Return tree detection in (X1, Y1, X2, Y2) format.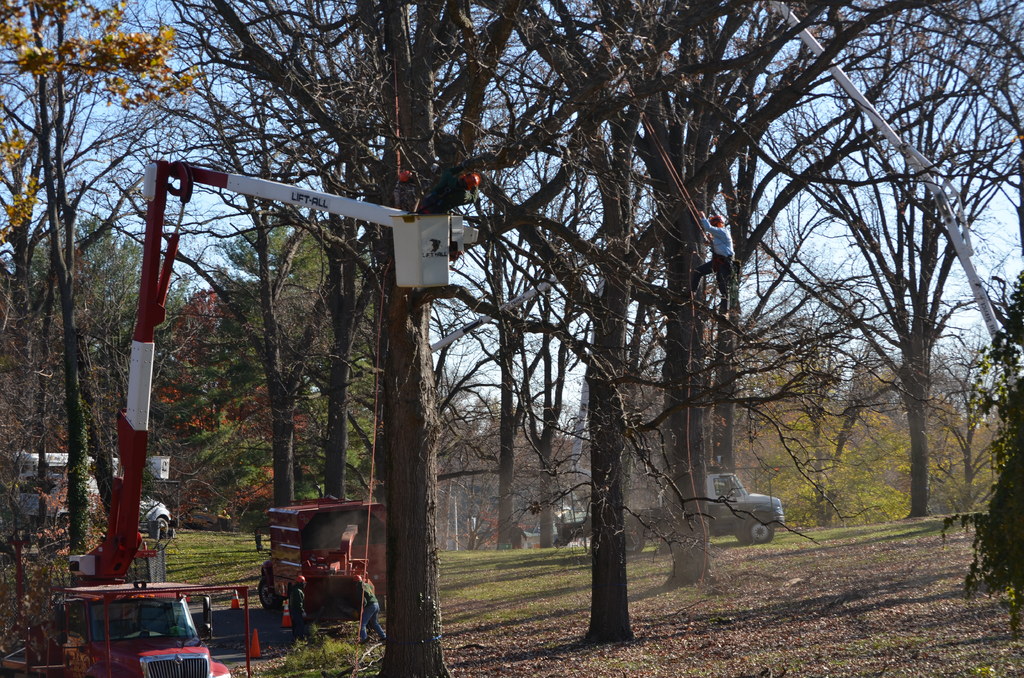
(109, 0, 654, 677).
